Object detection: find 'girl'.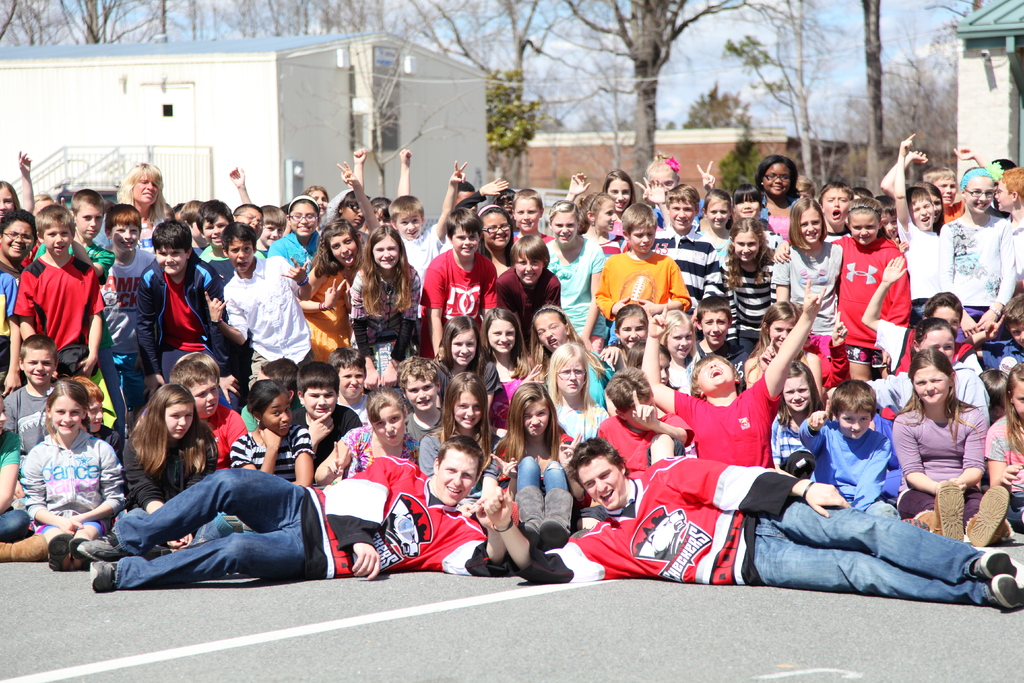
select_region(769, 358, 828, 481).
